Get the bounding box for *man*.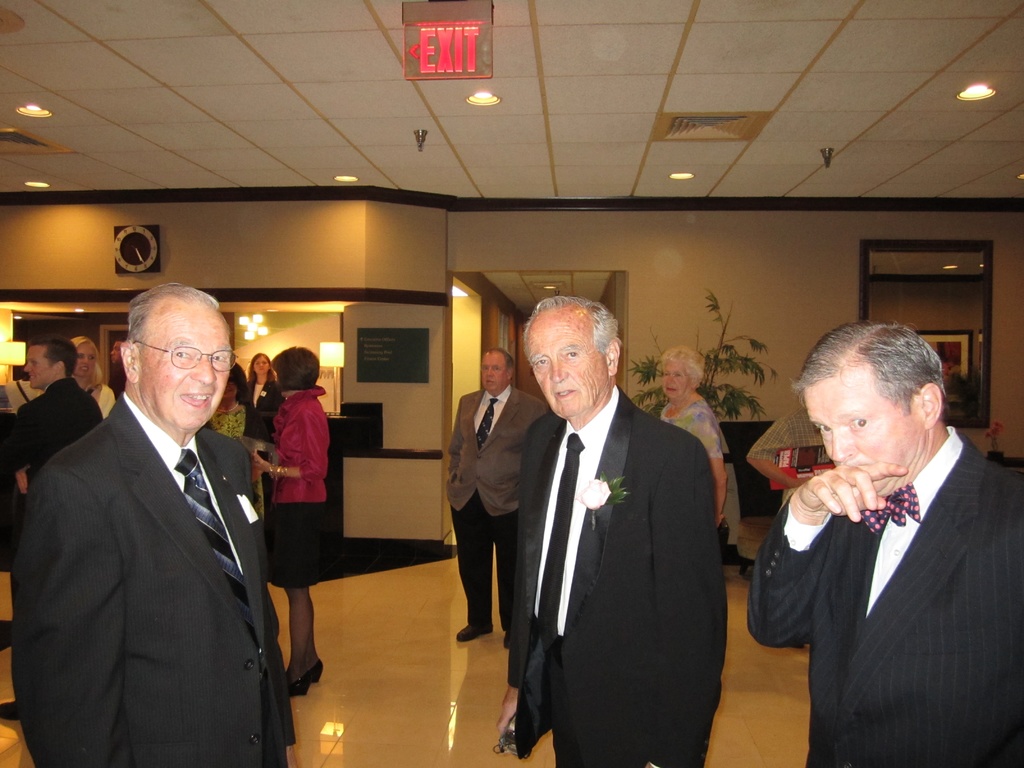
<bbox>24, 282, 294, 767</bbox>.
